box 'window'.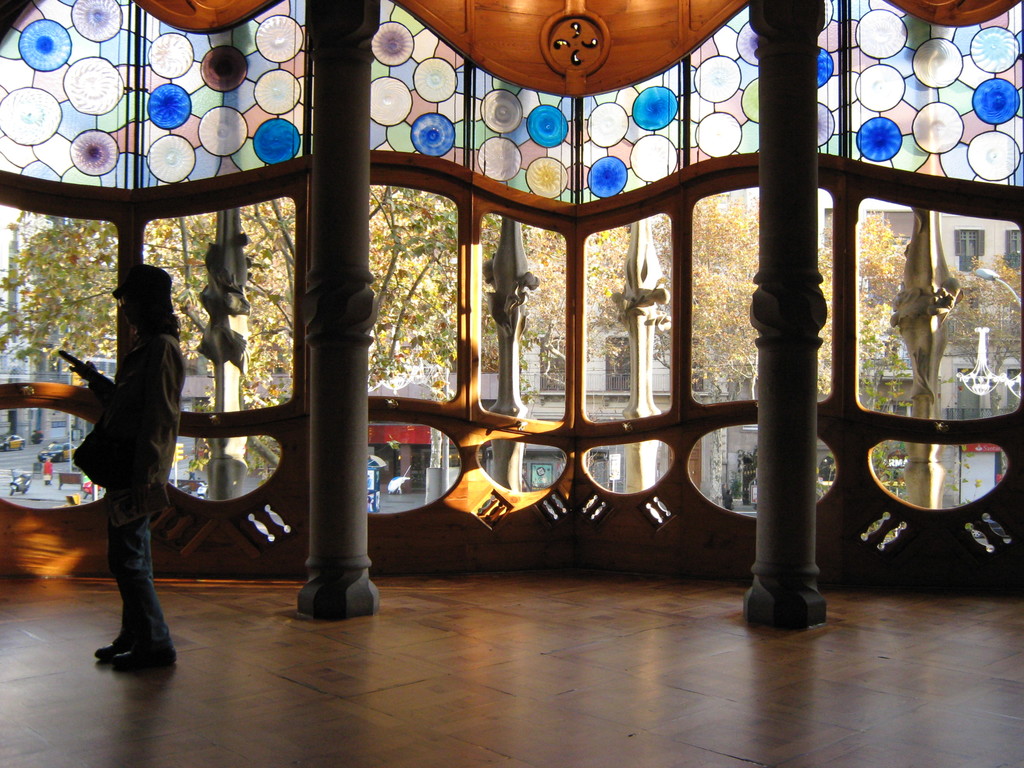
box(538, 328, 578, 403).
